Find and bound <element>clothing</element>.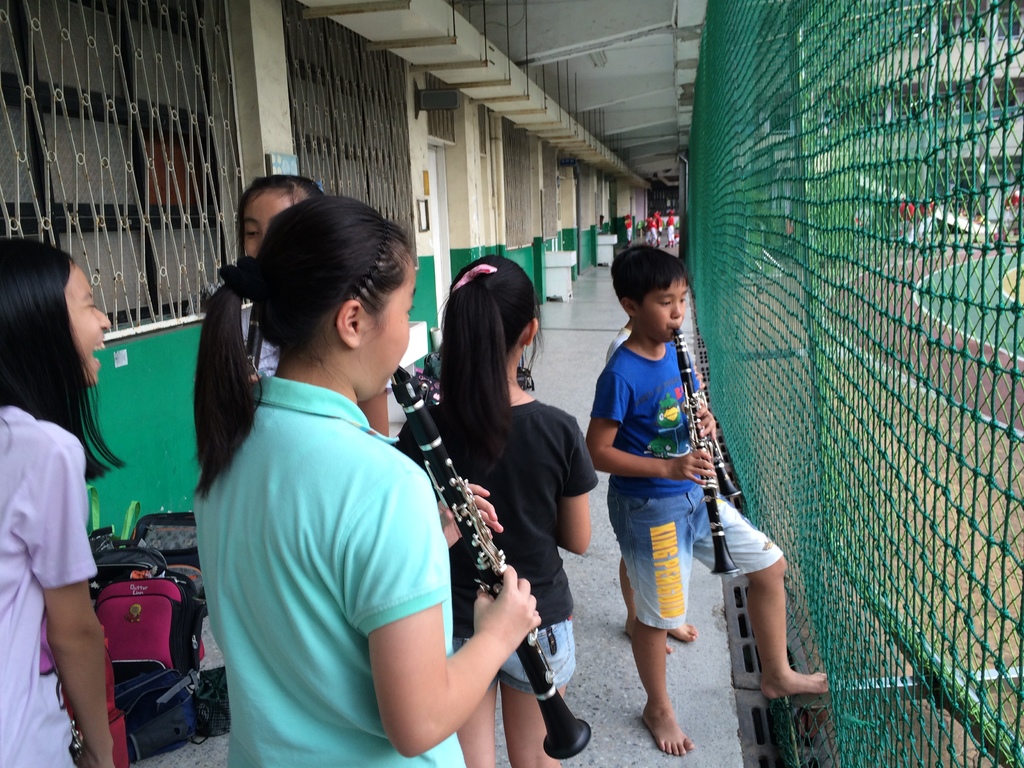
Bound: <box>191,373,468,767</box>.
